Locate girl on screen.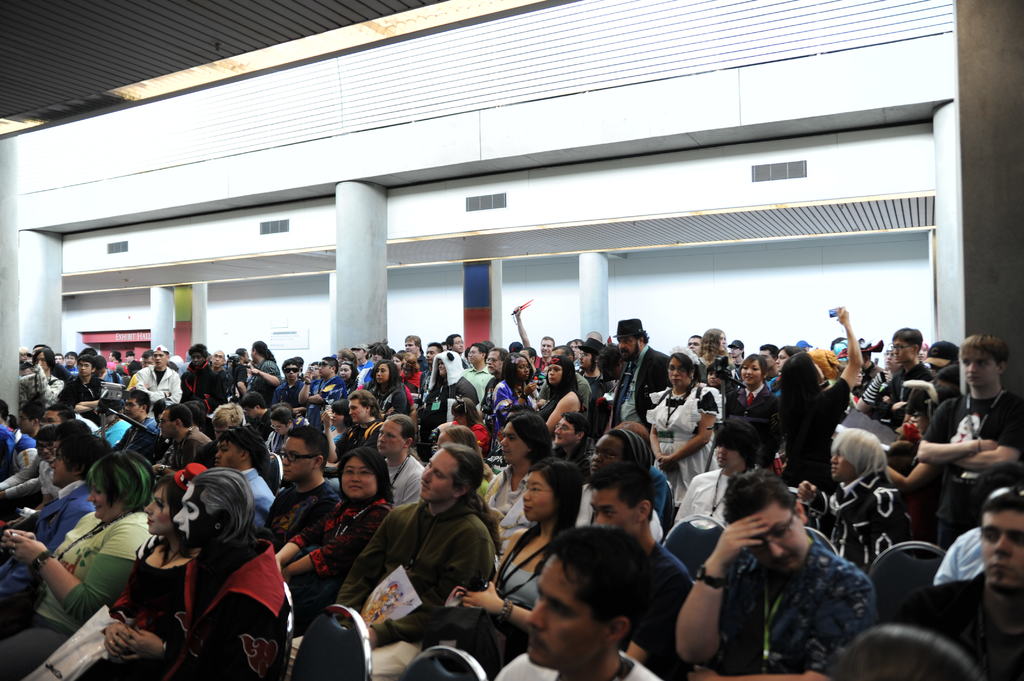
On screen at pyautogui.locateOnScreen(22, 466, 199, 680).
